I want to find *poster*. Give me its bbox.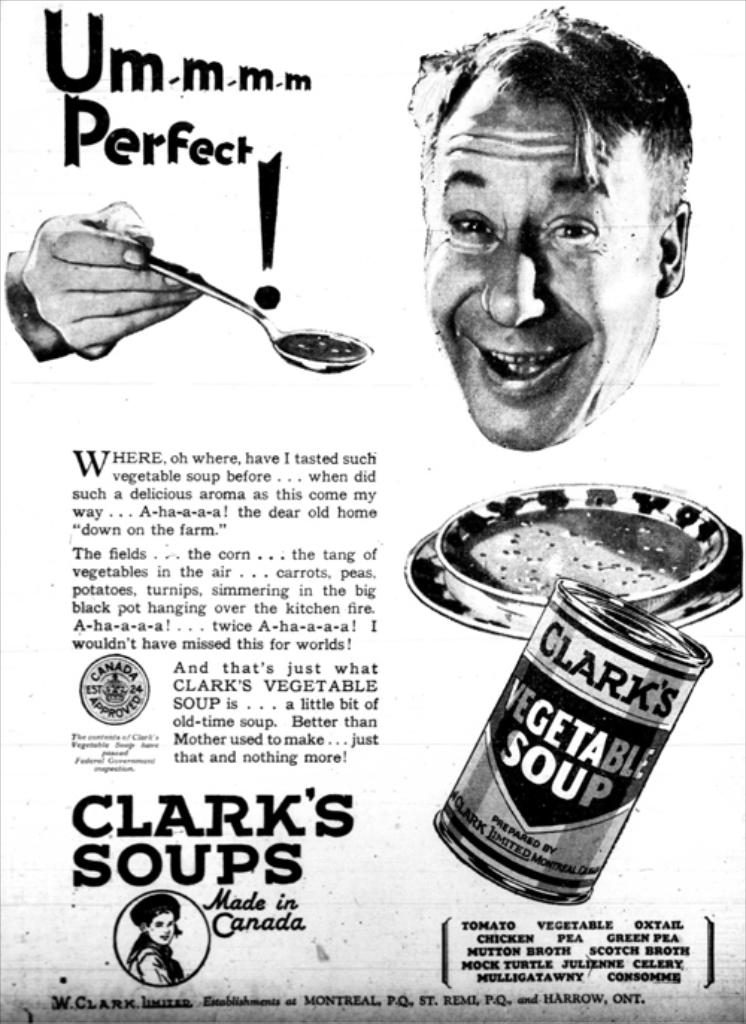
{"x1": 0, "y1": 0, "x2": 745, "y2": 1020}.
